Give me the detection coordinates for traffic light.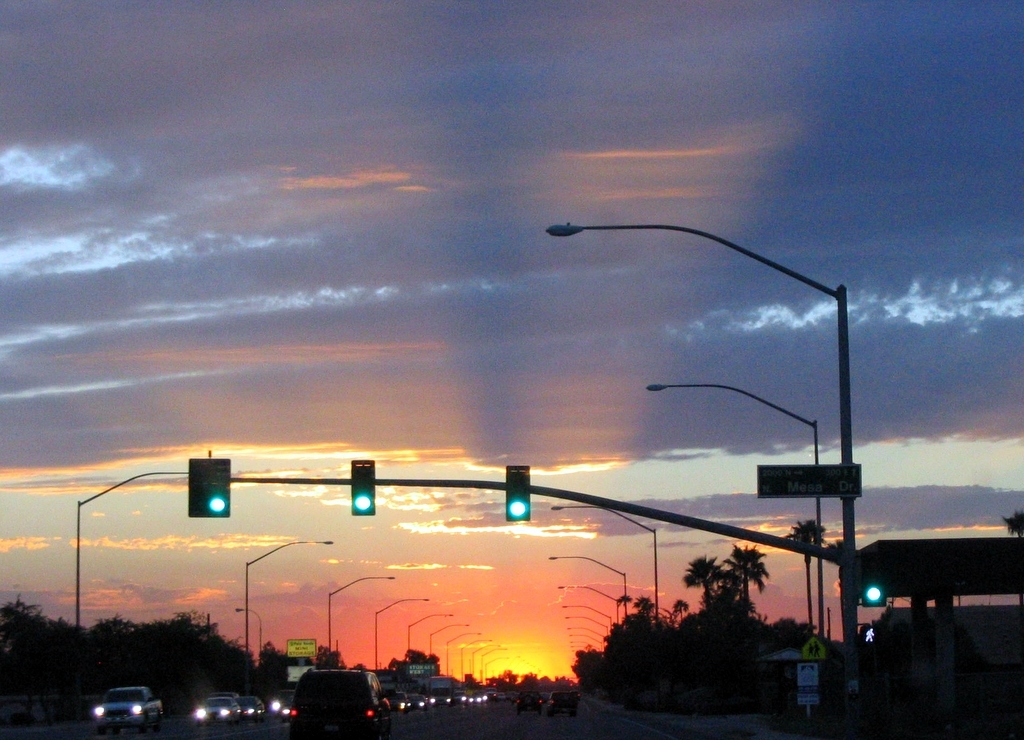
region(503, 465, 530, 520).
